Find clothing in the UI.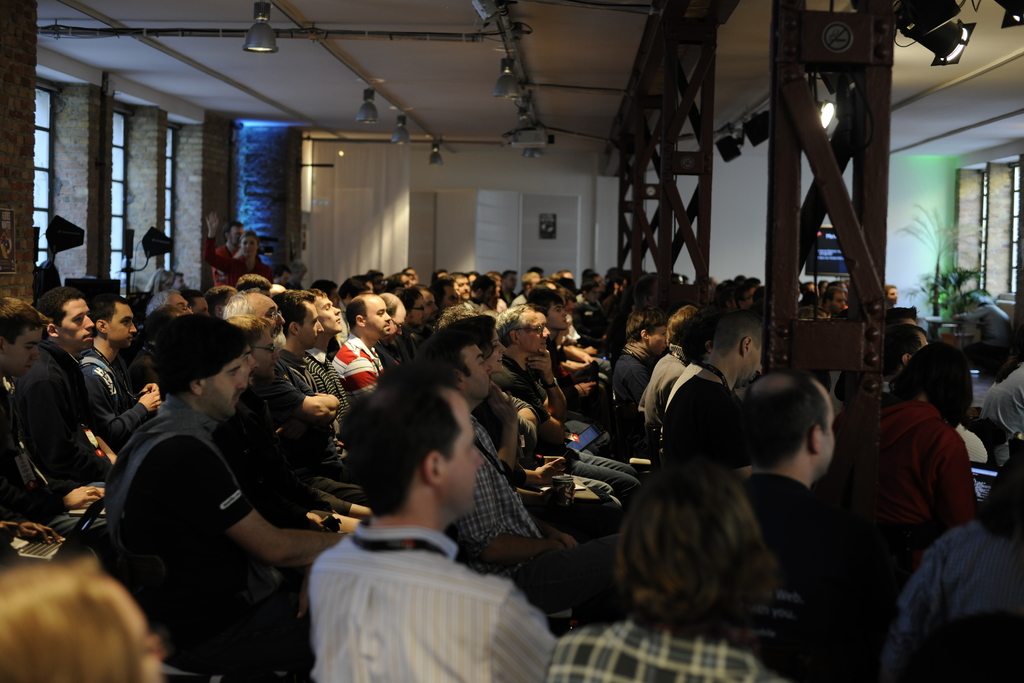
UI element at box=[284, 490, 551, 668].
